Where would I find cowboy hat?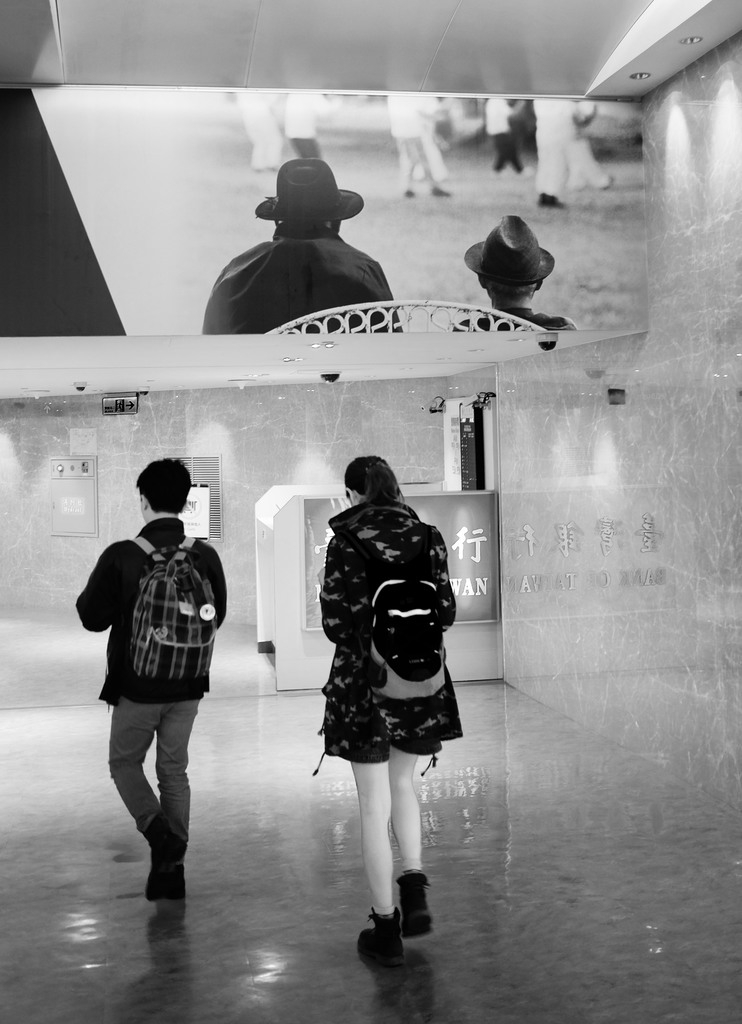
At x1=458, y1=192, x2=566, y2=288.
